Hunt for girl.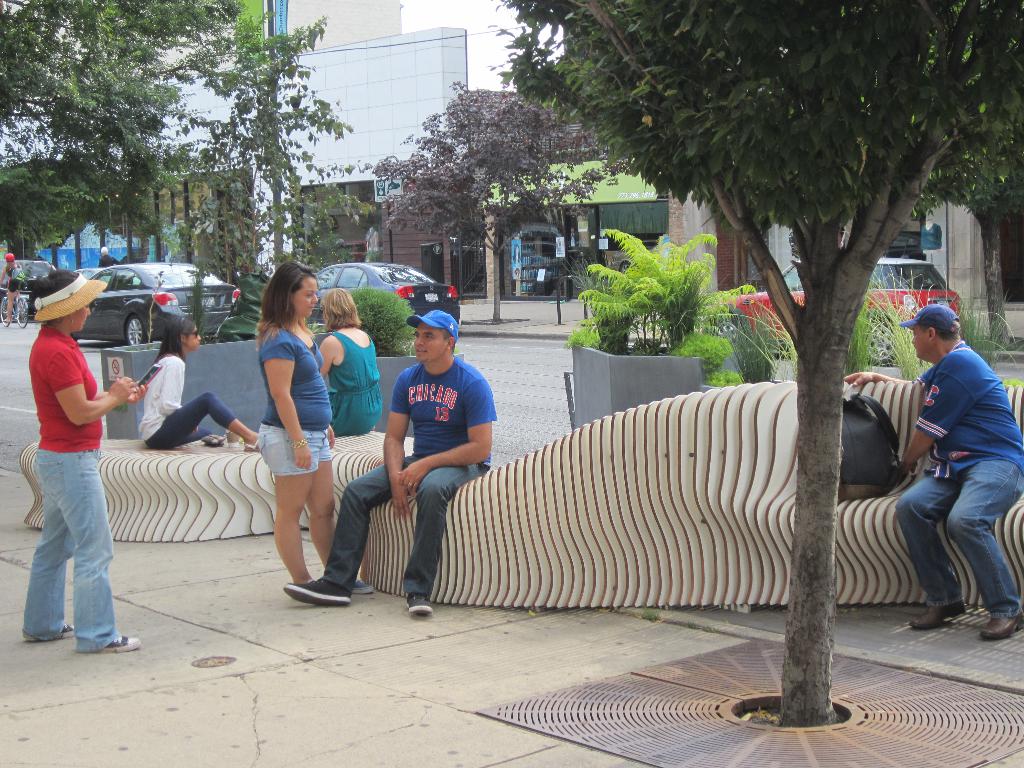
Hunted down at {"left": 318, "top": 289, "right": 383, "bottom": 436}.
